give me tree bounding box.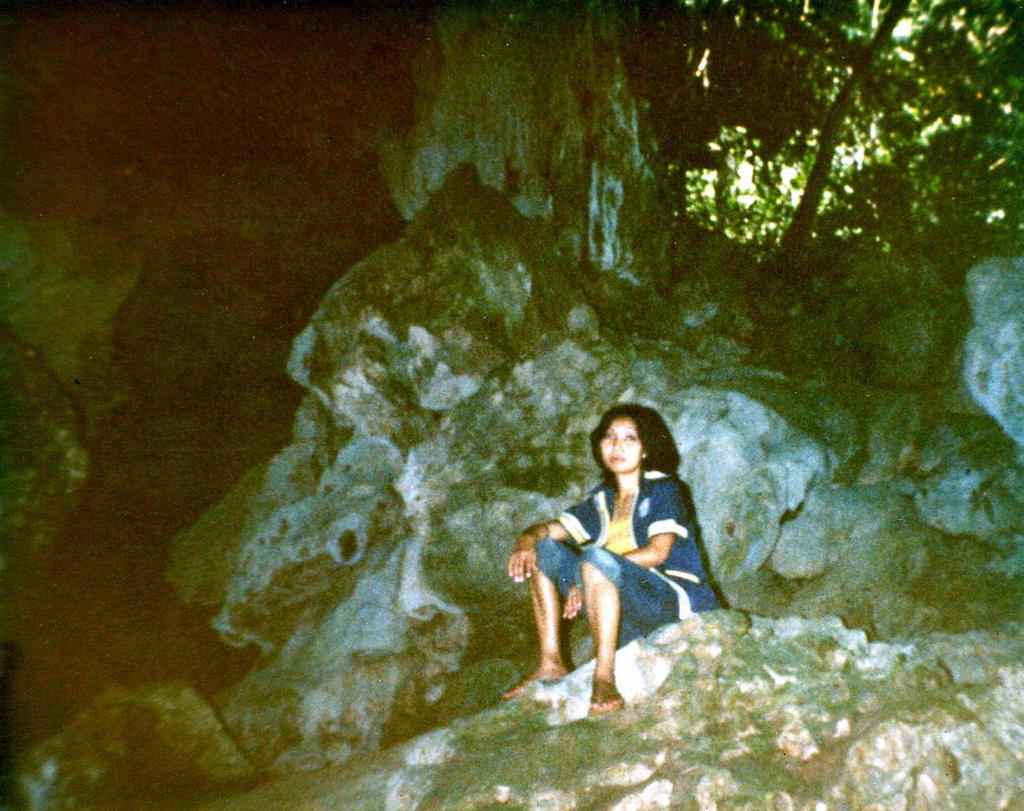
locate(628, 0, 1023, 277).
